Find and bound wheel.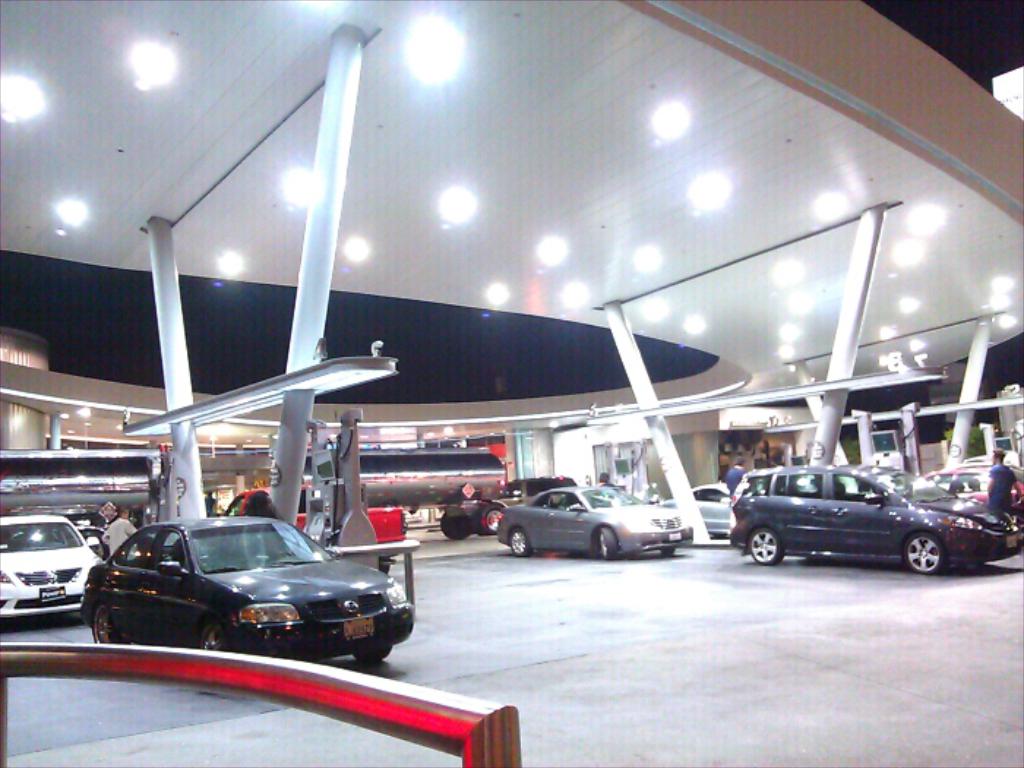
Bound: region(442, 511, 477, 540).
